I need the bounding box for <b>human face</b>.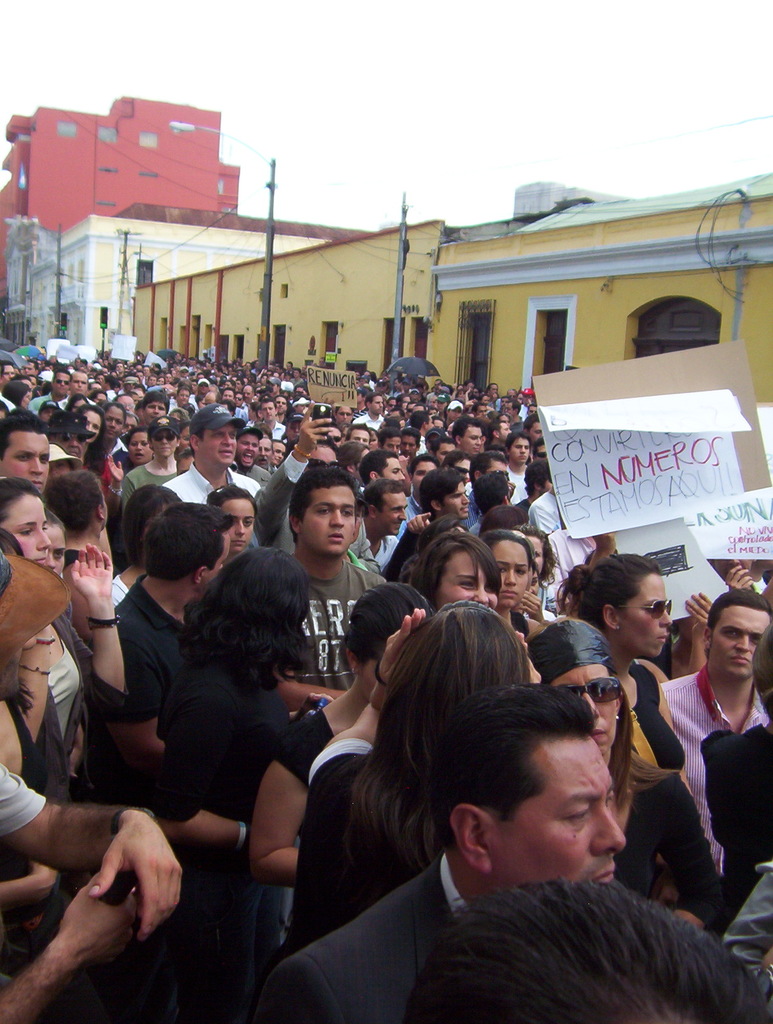
Here it is: [left=494, top=543, right=530, bottom=604].
